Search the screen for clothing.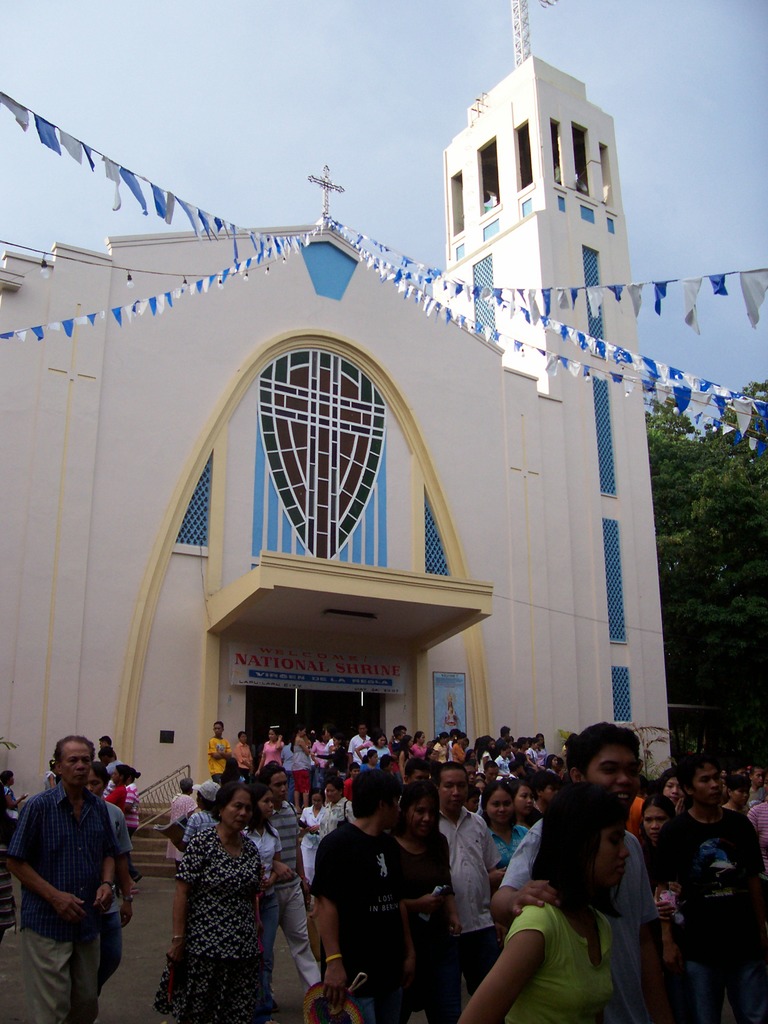
Found at {"left": 167, "top": 790, "right": 198, "bottom": 865}.
